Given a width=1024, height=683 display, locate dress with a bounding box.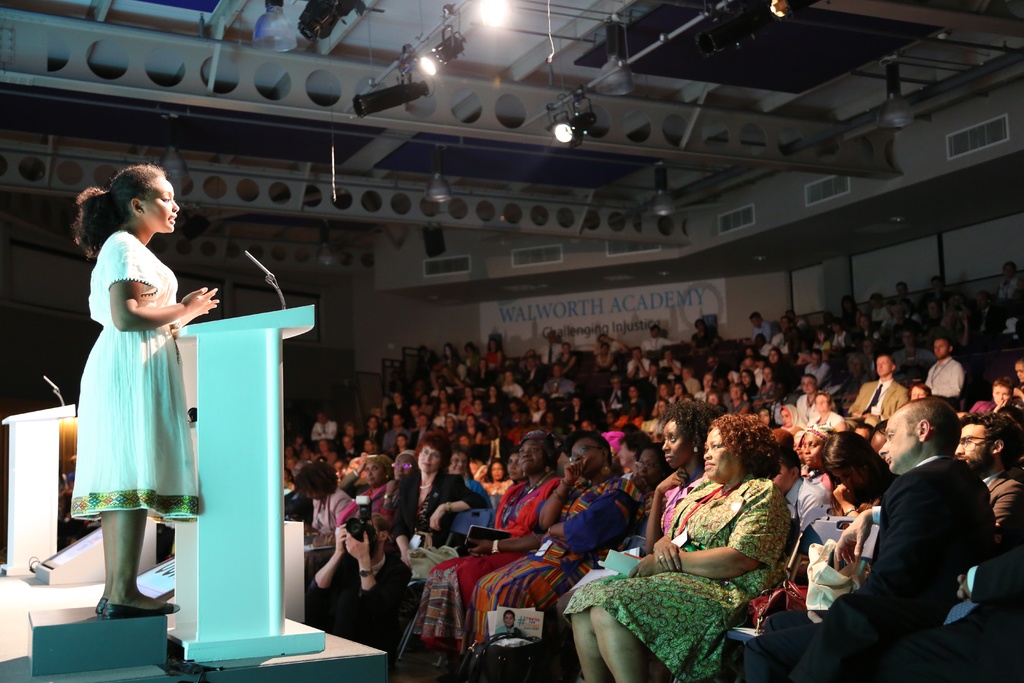
Located: (x1=72, y1=229, x2=200, y2=525).
